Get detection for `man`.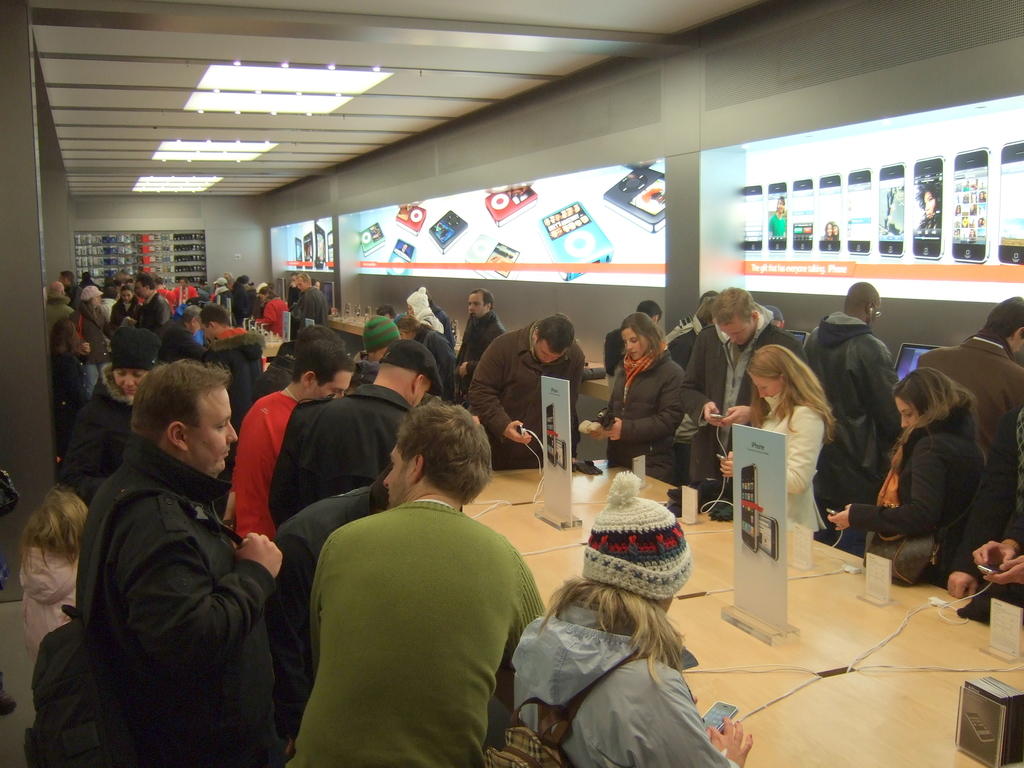
Detection: [660, 292, 723, 478].
